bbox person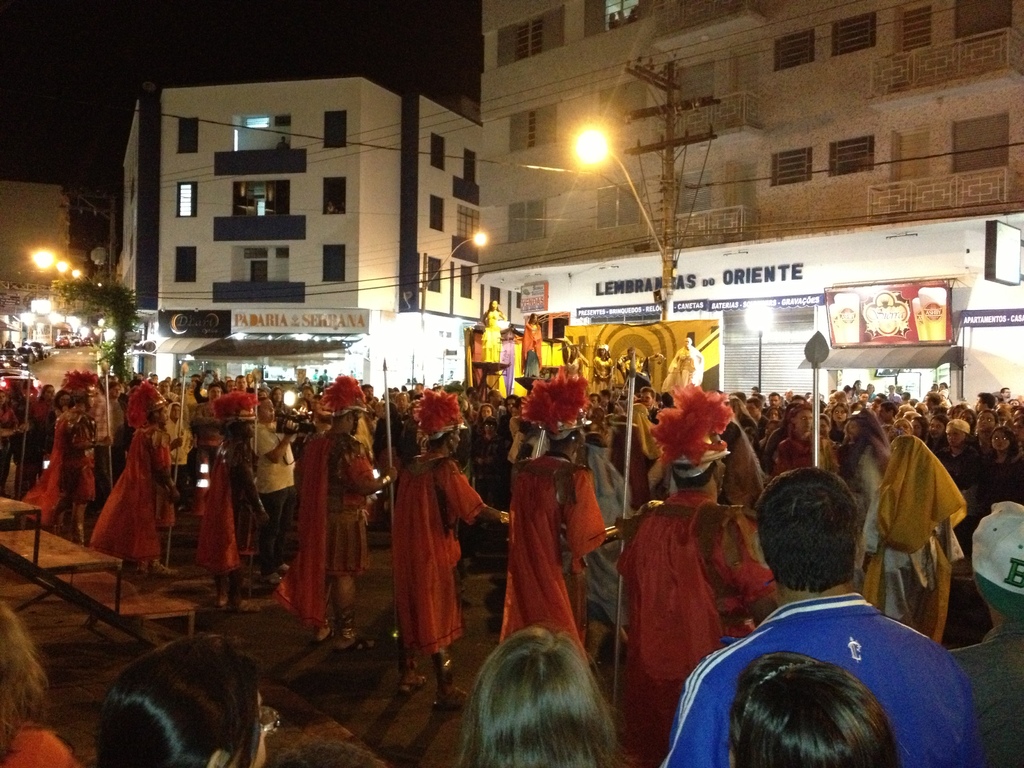
bbox=[501, 394, 533, 460]
